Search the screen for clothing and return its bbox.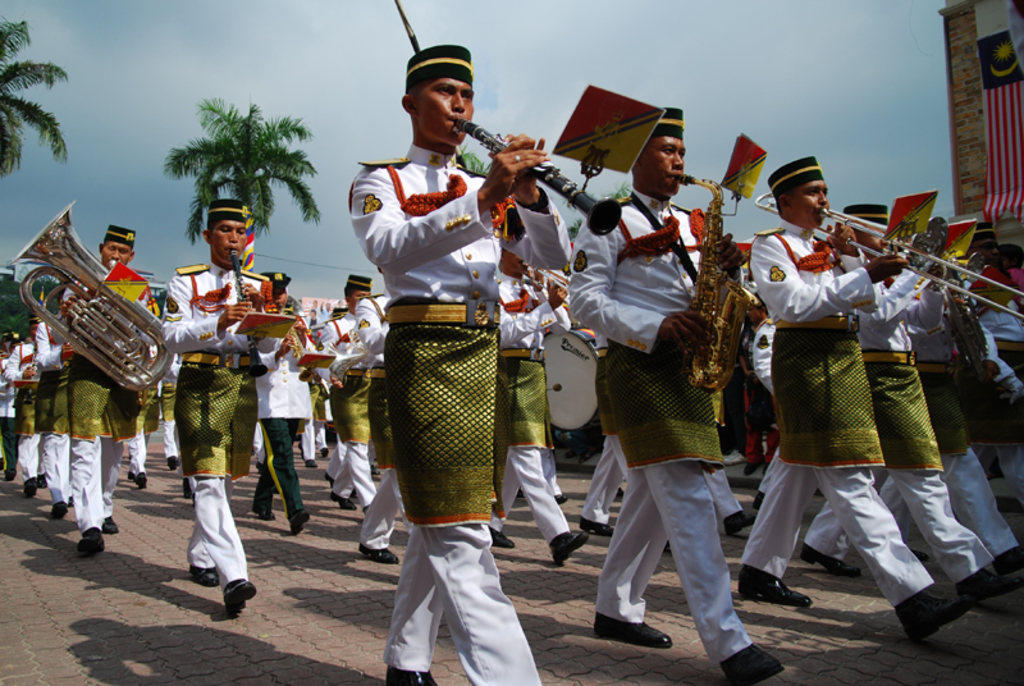
Found: Rect(36, 314, 142, 527).
